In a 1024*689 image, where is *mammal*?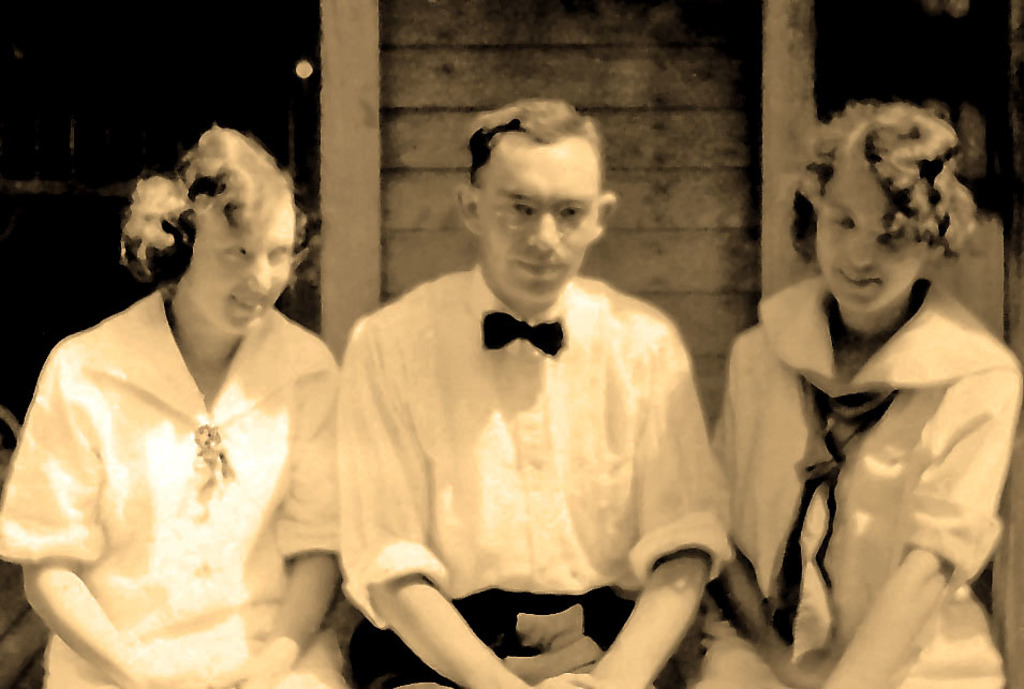
(0, 121, 338, 688).
